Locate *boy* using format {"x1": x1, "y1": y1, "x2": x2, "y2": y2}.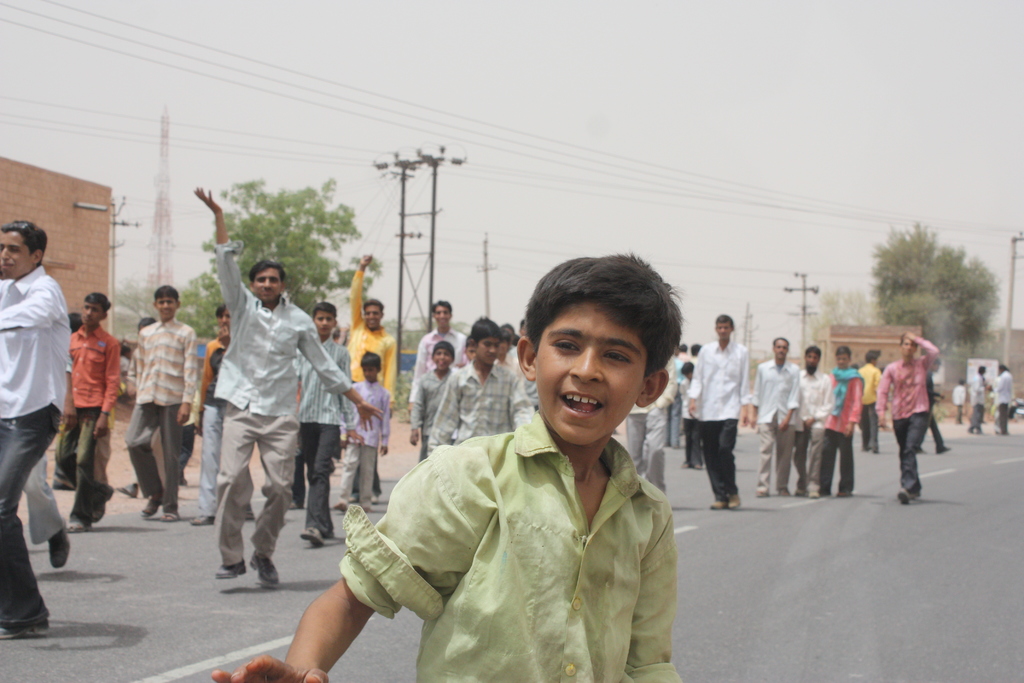
{"x1": 950, "y1": 377, "x2": 973, "y2": 427}.
